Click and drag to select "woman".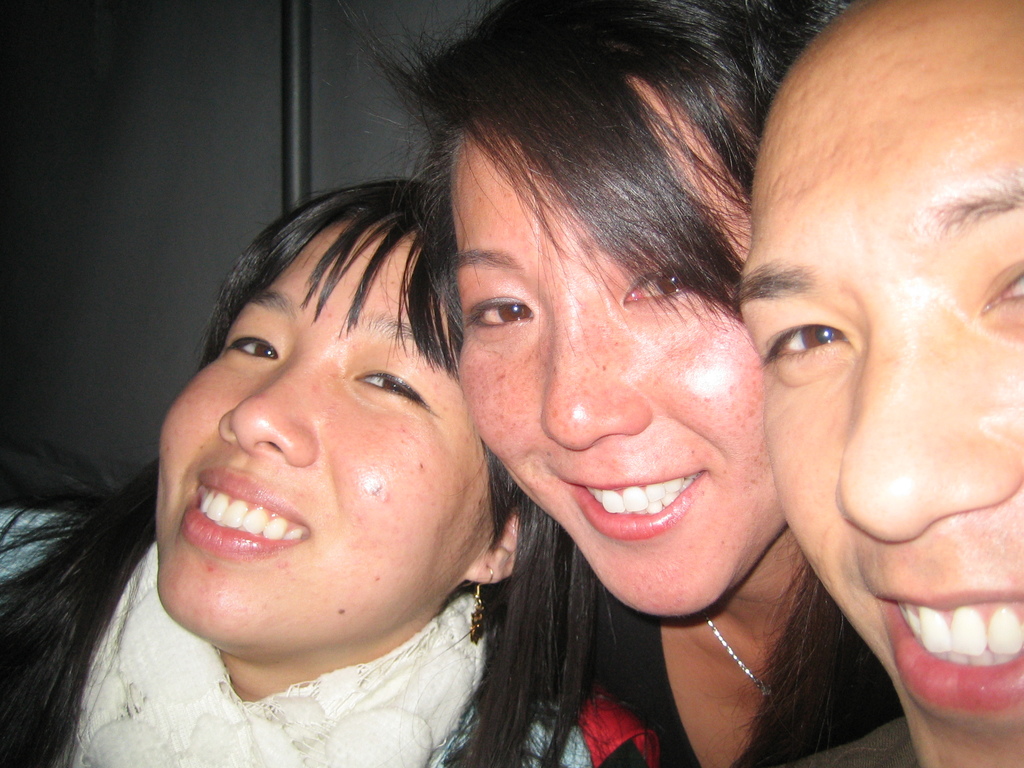
Selection: crop(326, 0, 903, 767).
